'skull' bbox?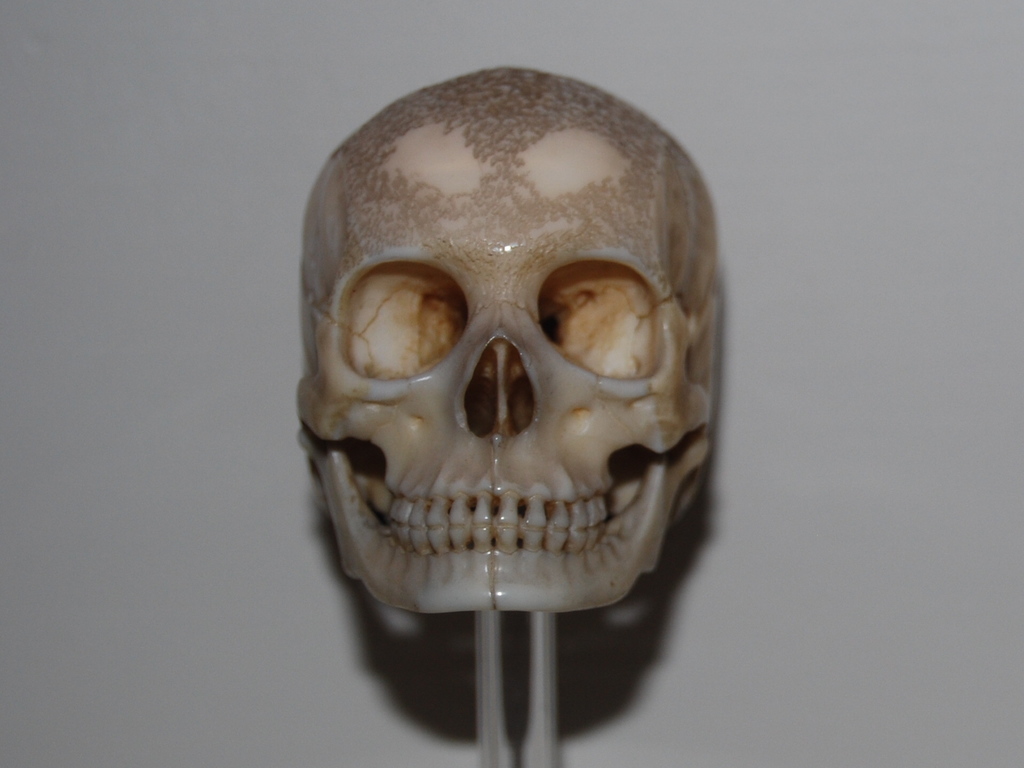
[x1=301, y1=68, x2=721, y2=613]
